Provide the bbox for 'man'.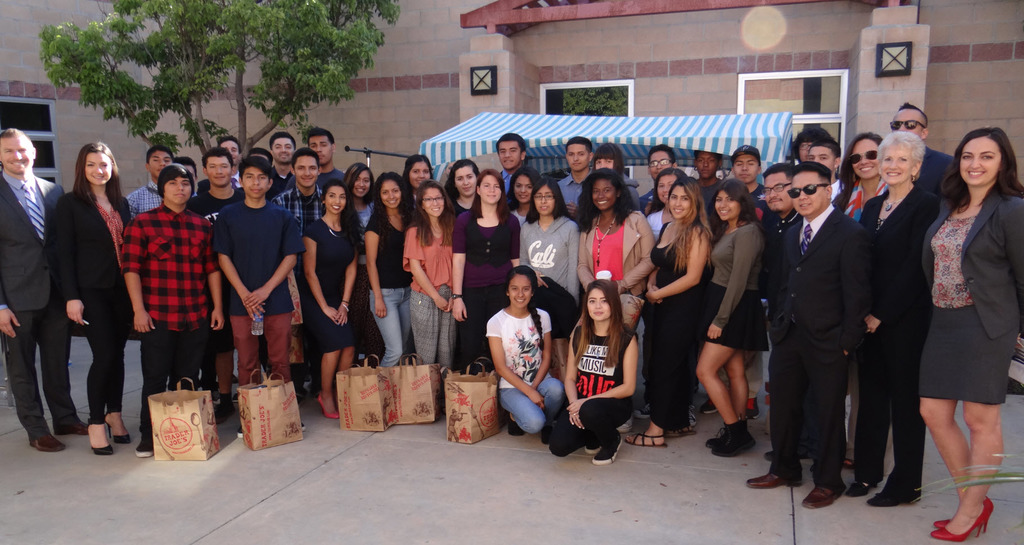
x1=769 y1=124 x2=884 y2=508.
